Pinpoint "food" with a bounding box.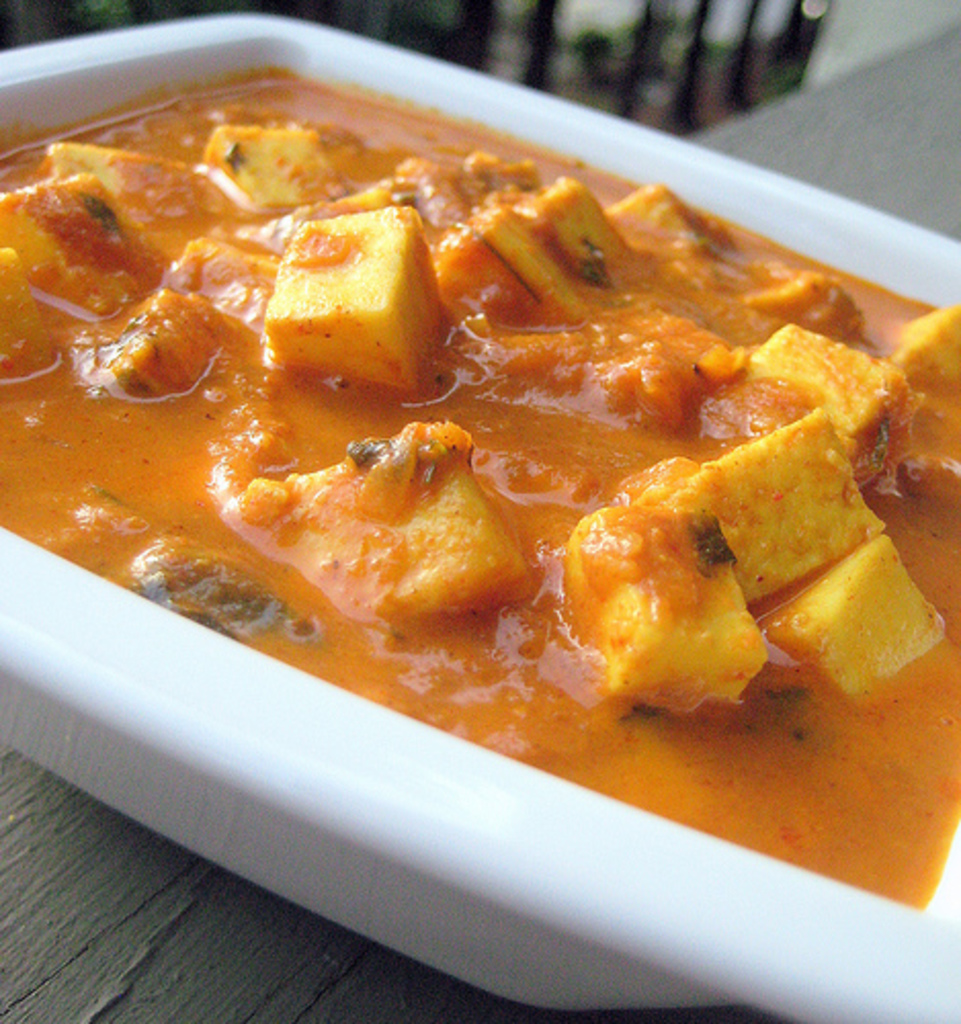
(0,68,959,911).
